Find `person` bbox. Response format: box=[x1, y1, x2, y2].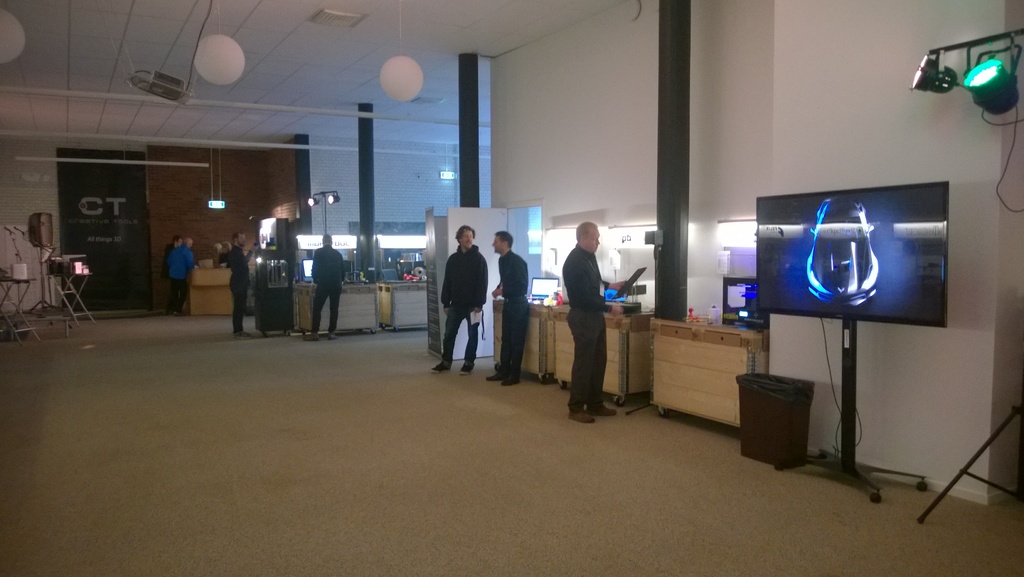
box=[305, 234, 346, 334].
